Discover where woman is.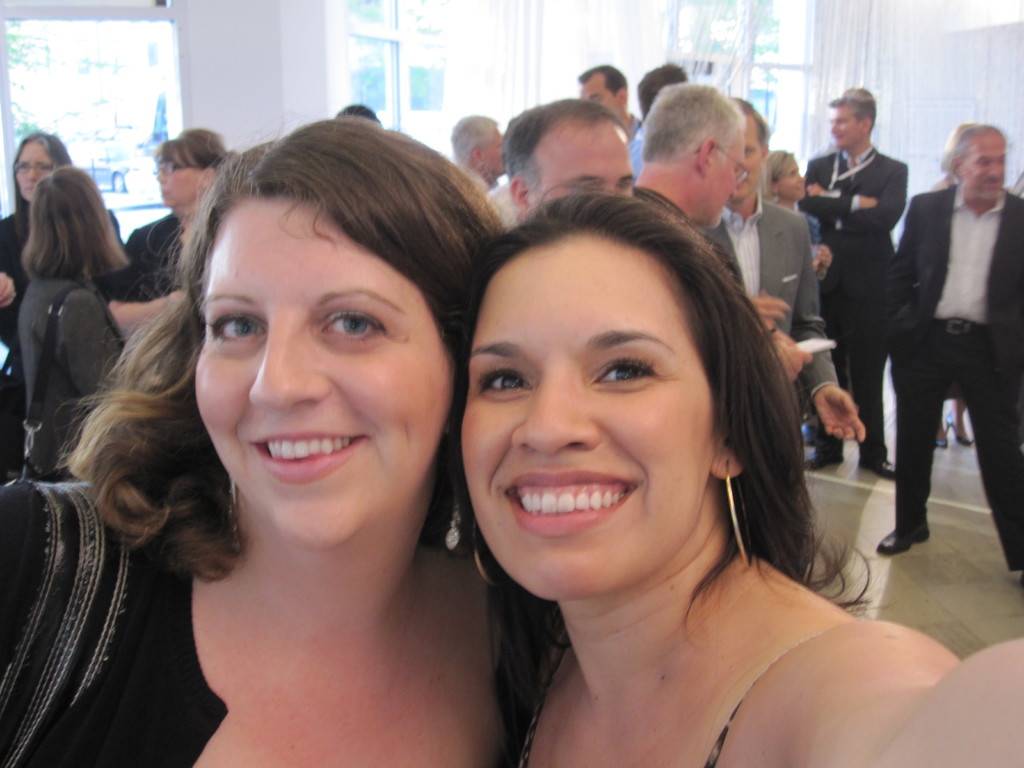
Discovered at Rect(118, 129, 243, 314).
